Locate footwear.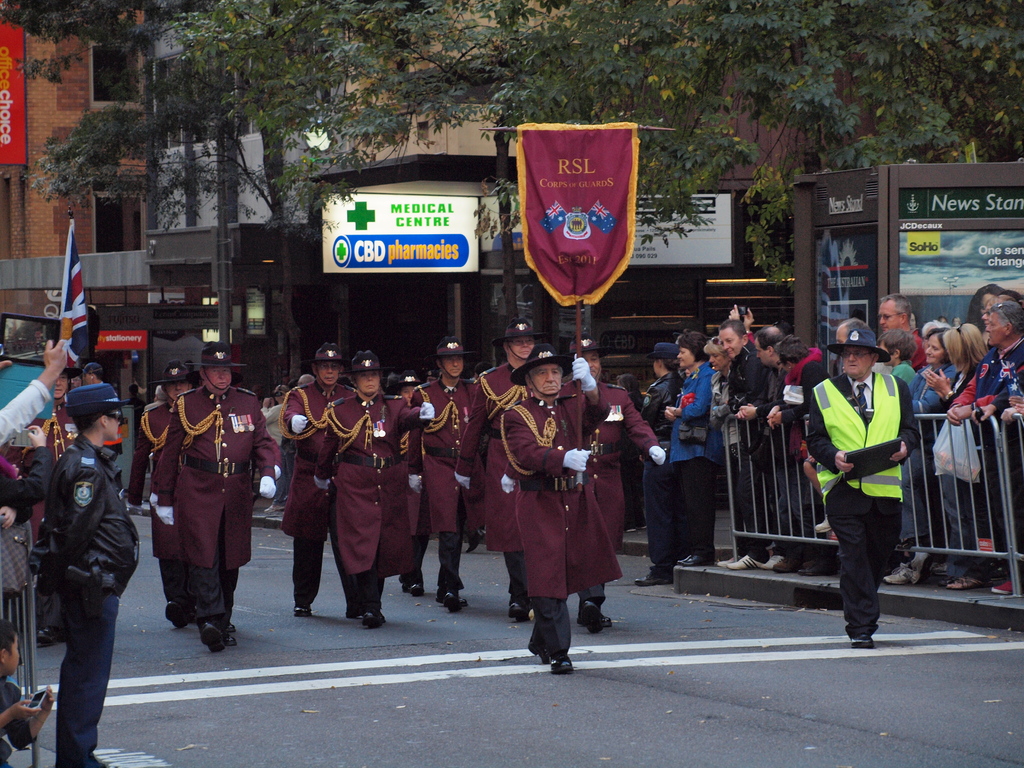
Bounding box: crop(222, 619, 238, 636).
